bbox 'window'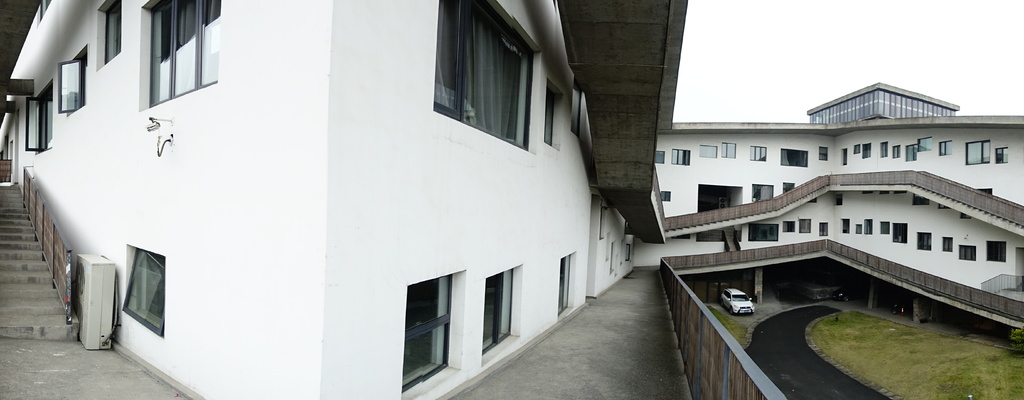
bbox(122, 244, 166, 337)
